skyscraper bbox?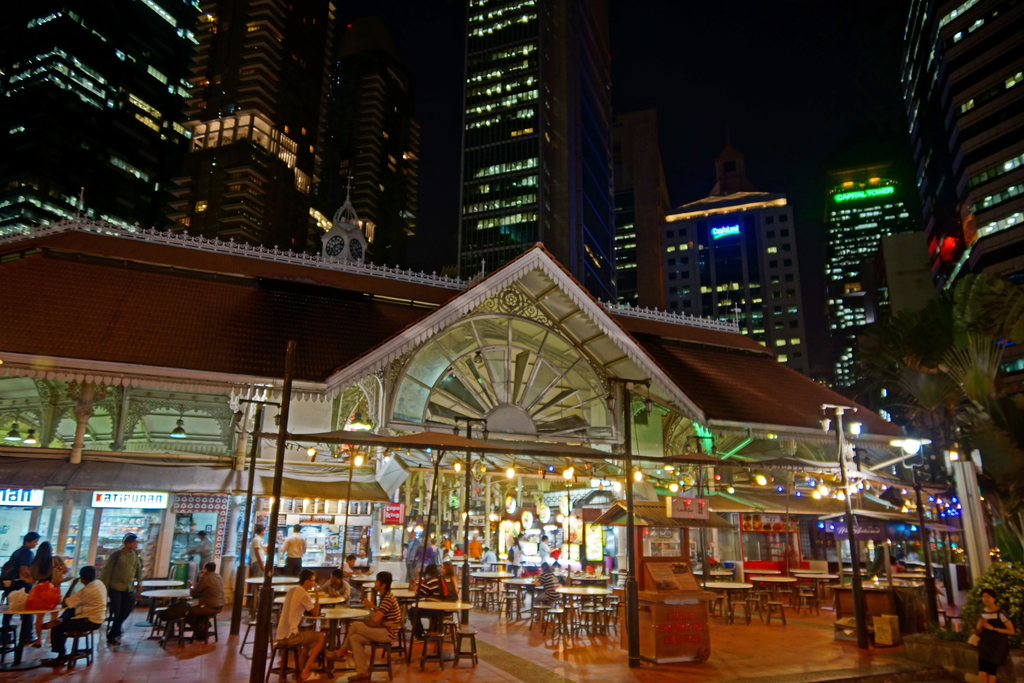
814:151:890:416
